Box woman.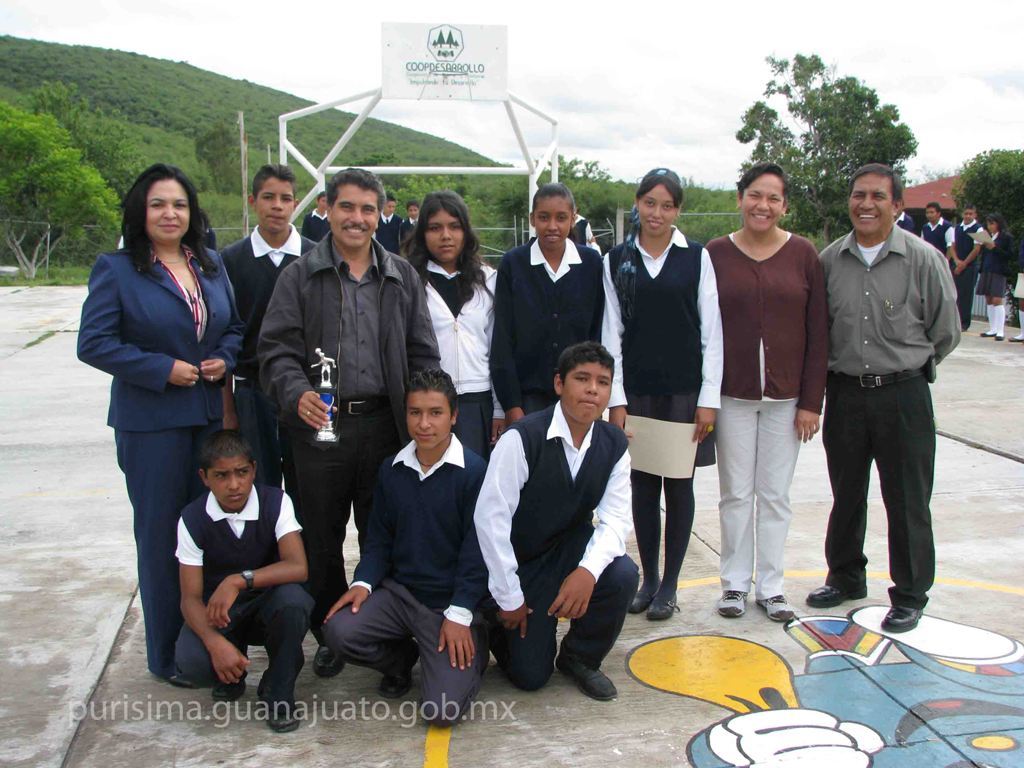
x1=398 y1=188 x2=497 y2=461.
